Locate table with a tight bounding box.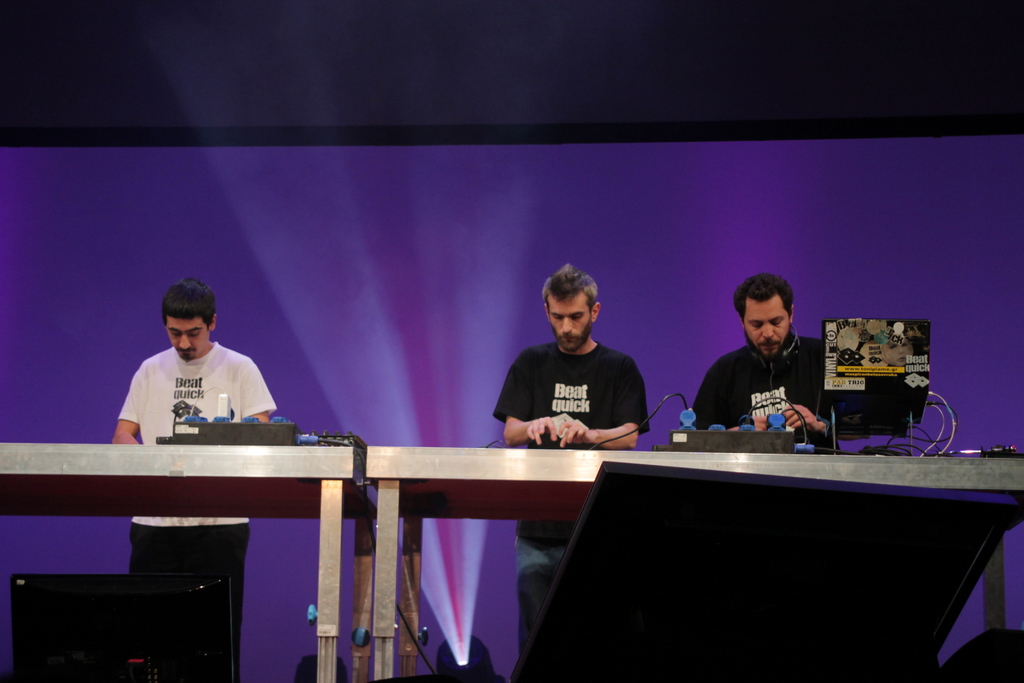
x1=0, y1=437, x2=367, y2=682.
